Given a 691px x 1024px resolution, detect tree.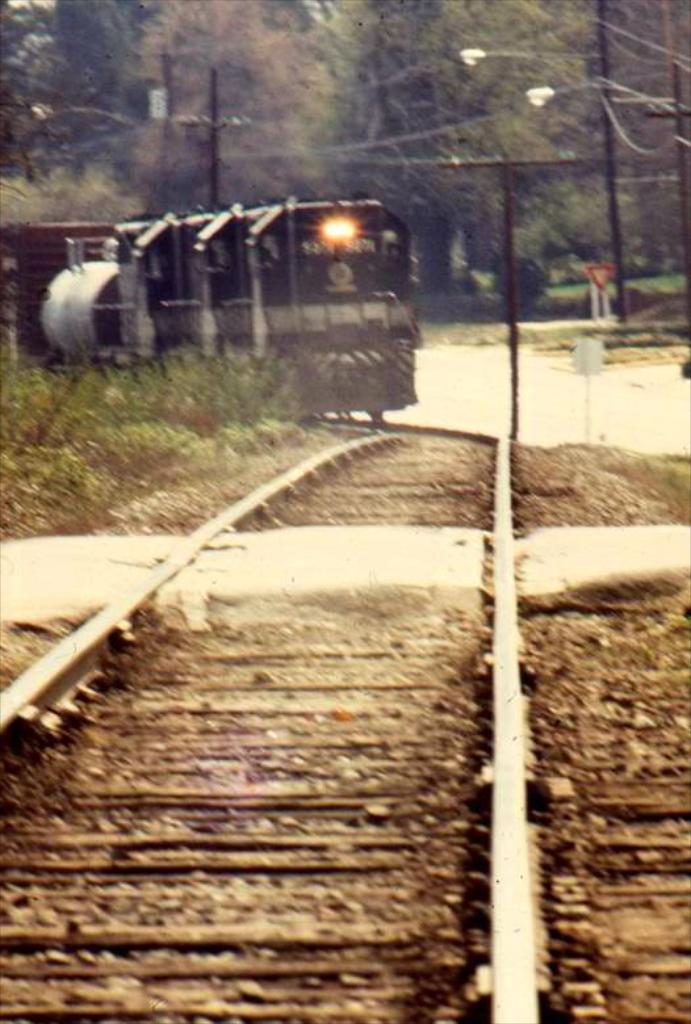
[126, 0, 326, 213].
